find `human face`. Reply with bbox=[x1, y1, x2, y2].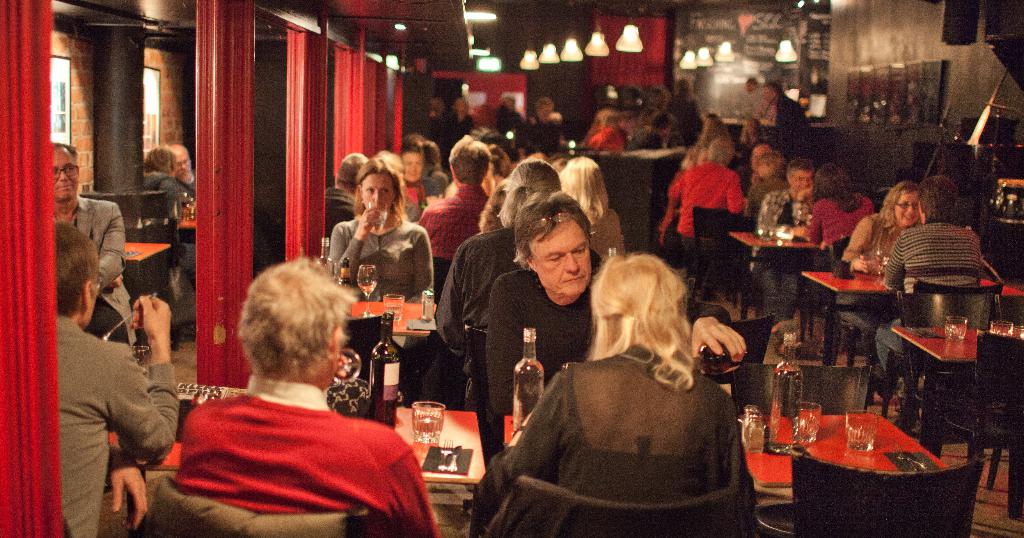
bbox=[400, 152, 421, 180].
